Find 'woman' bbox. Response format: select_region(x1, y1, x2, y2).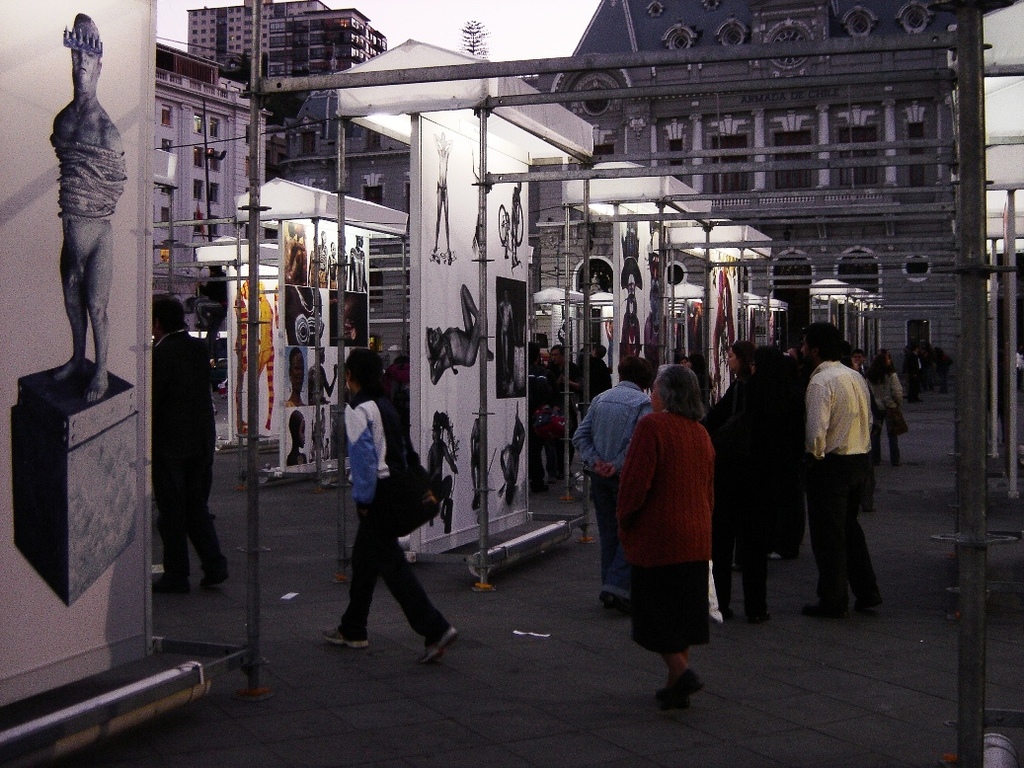
select_region(325, 352, 441, 681).
